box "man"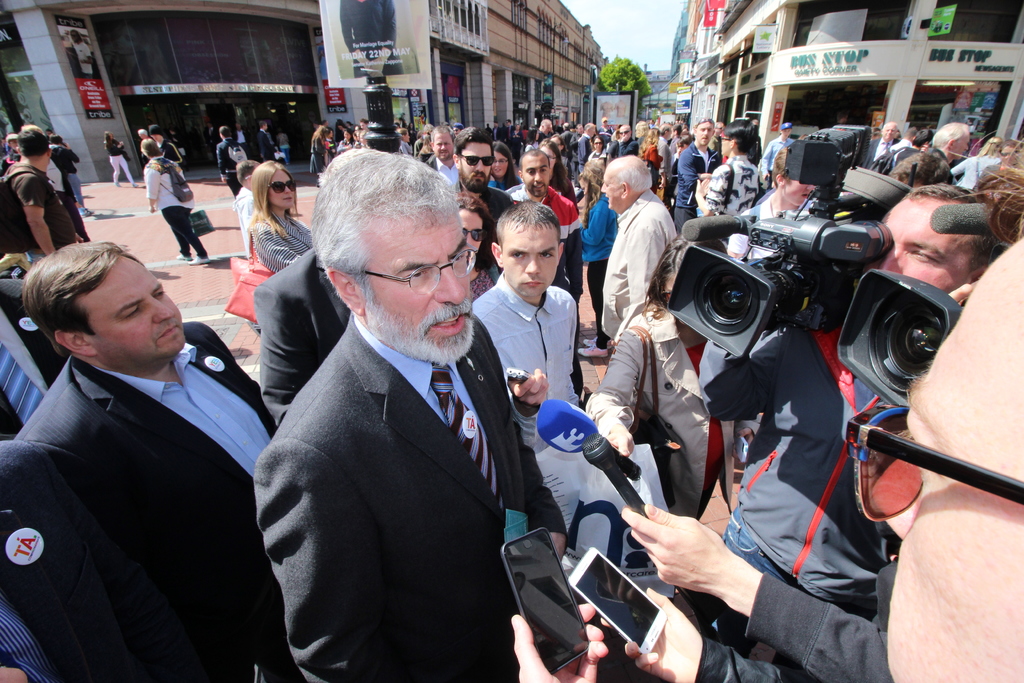
{"left": 233, "top": 113, "right": 563, "bottom": 682}
